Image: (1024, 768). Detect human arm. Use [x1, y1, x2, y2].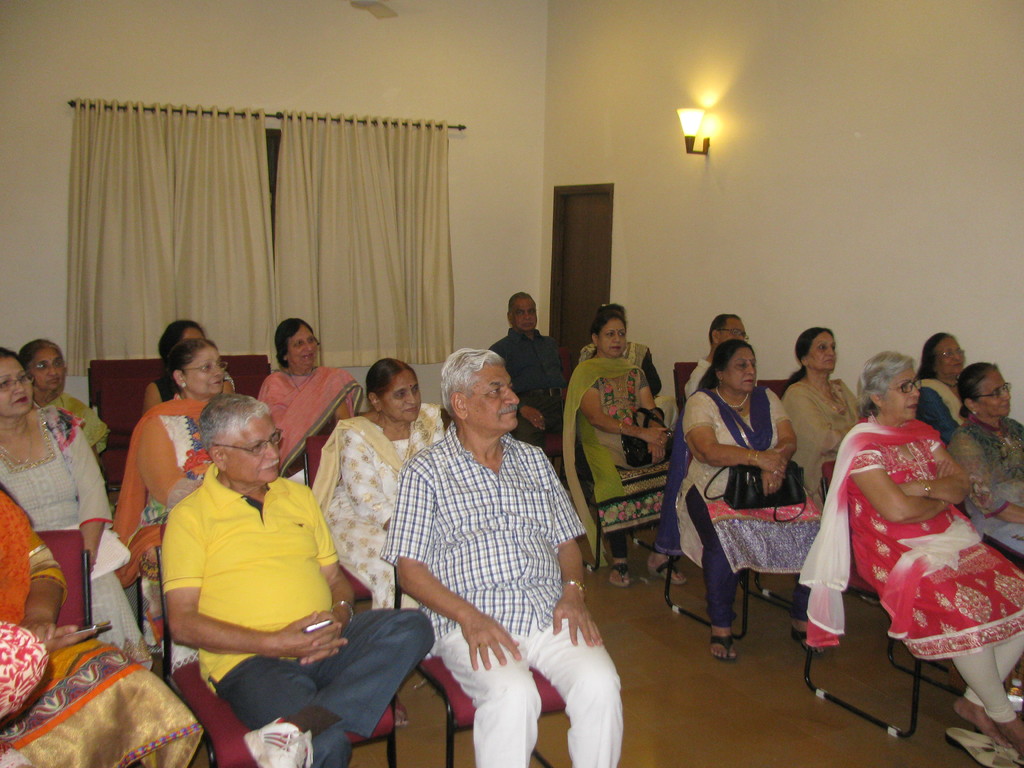
[840, 431, 946, 524].
